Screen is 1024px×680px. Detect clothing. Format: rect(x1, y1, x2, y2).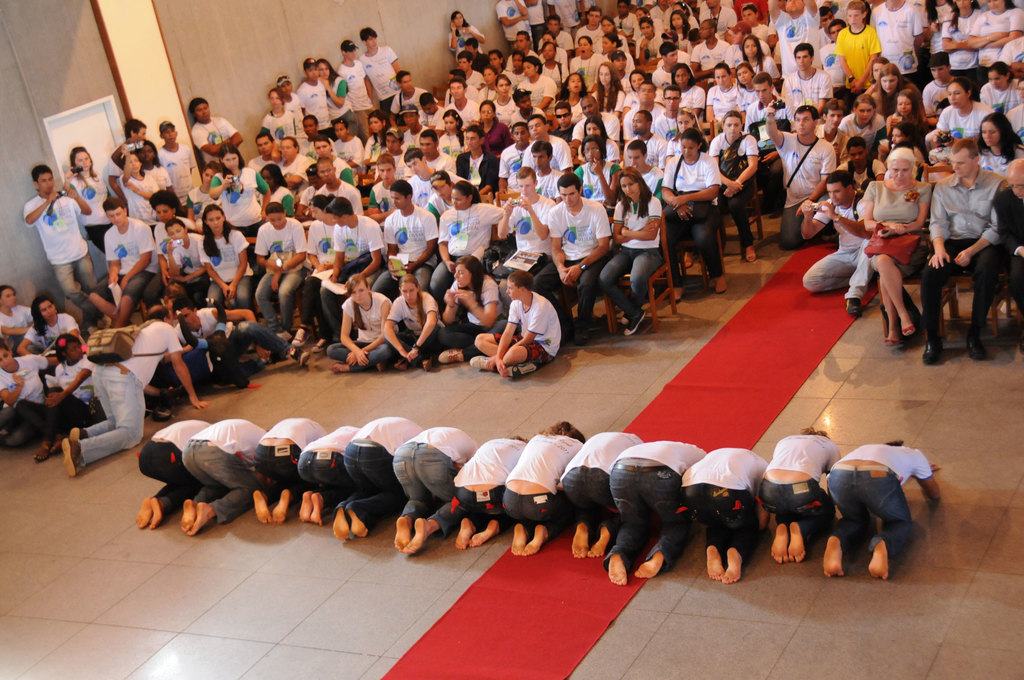
rect(206, 168, 272, 241).
